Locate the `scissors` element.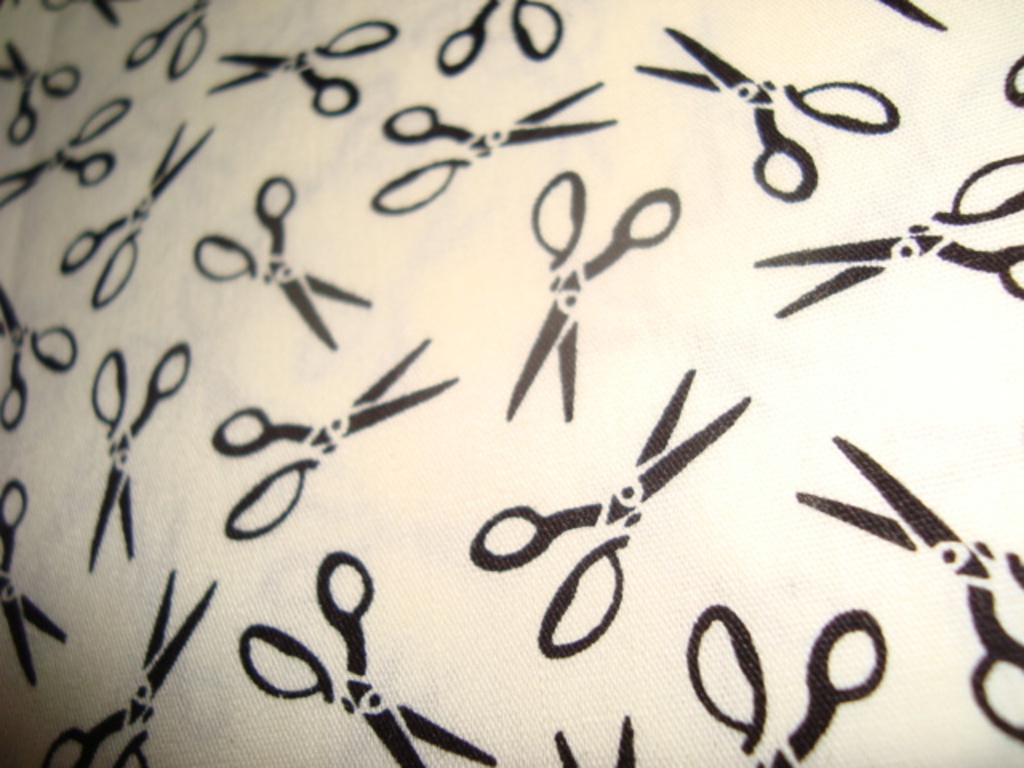
Element bbox: (left=634, top=26, right=902, bottom=206).
